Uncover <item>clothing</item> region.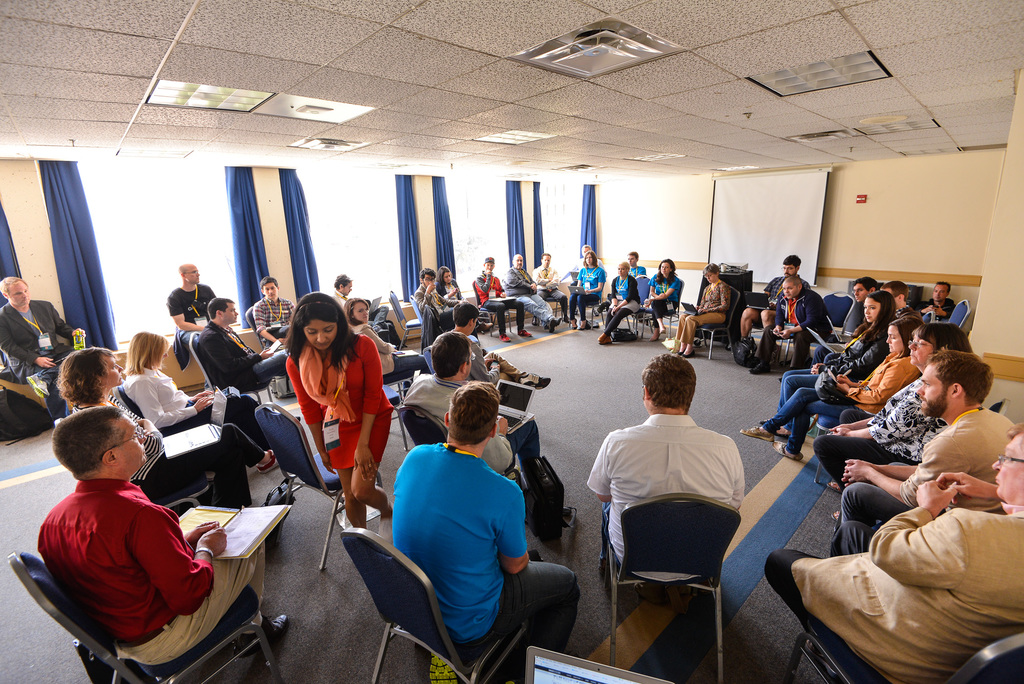
Uncovered: (x1=809, y1=370, x2=943, y2=491).
